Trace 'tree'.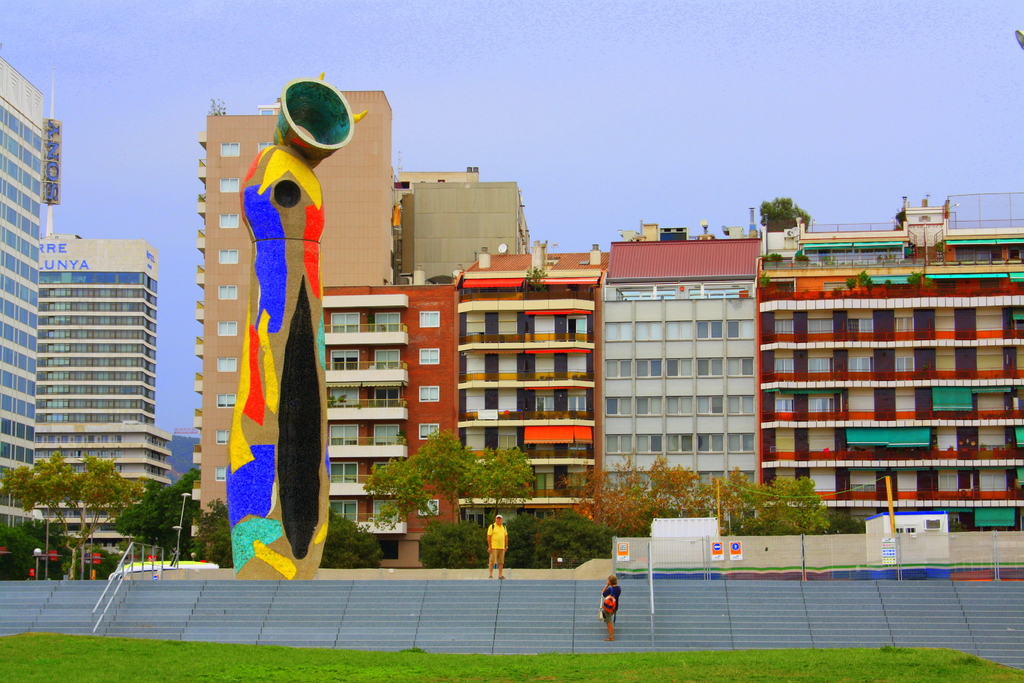
Traced to x1=881 y1=279 x2=893 y2=290.
